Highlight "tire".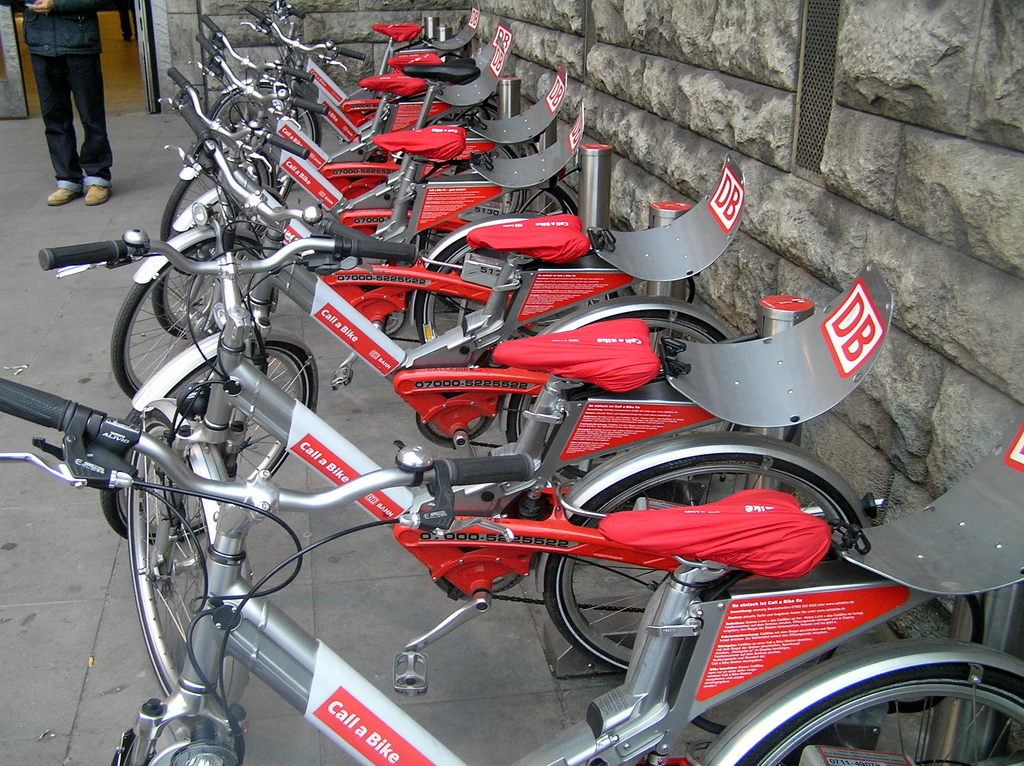
Highlighted region: <bbox>110, 227, 283, 401</bbox>.
